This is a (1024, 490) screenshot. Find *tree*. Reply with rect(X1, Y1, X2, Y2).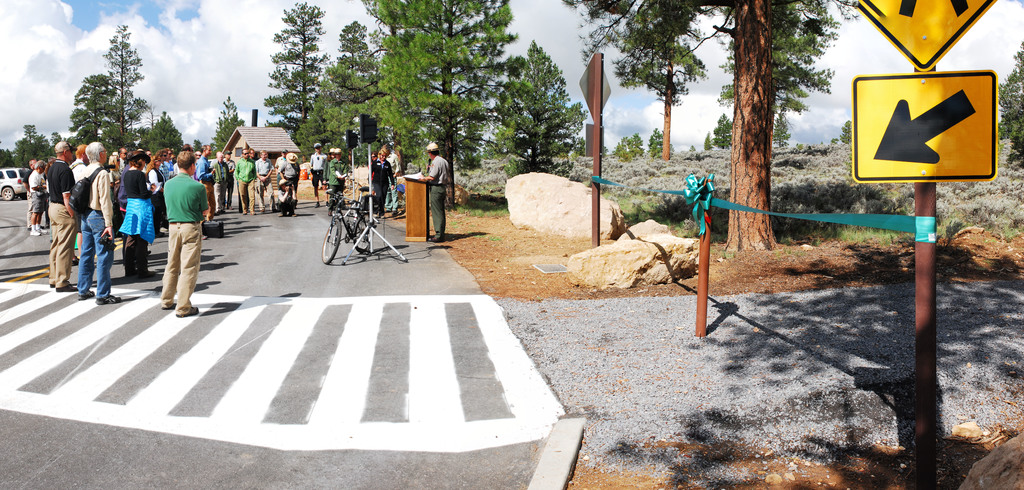
rect(362, 0, 522, 186).
